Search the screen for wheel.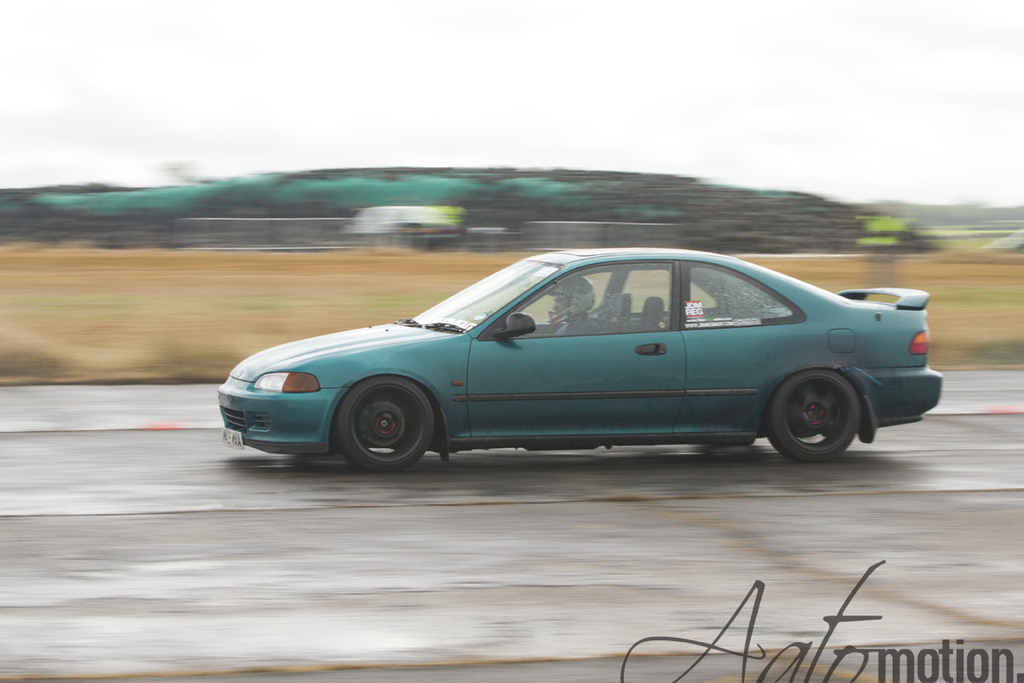
Found at x1=768 y1=371 x2=872 y2=458.
